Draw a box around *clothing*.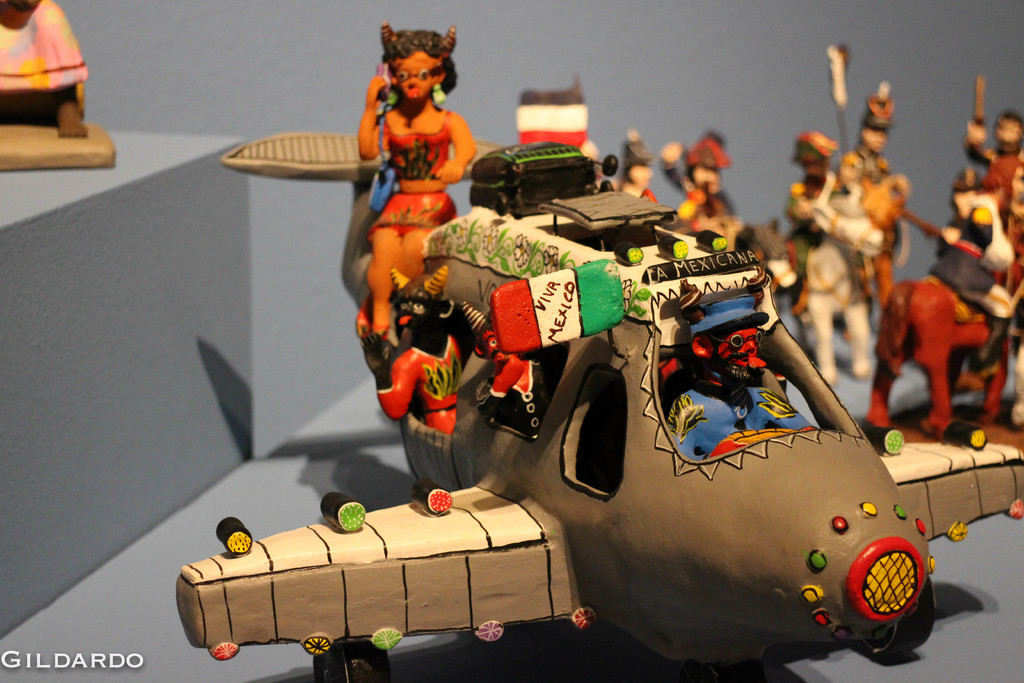
(376,329,465,432).
